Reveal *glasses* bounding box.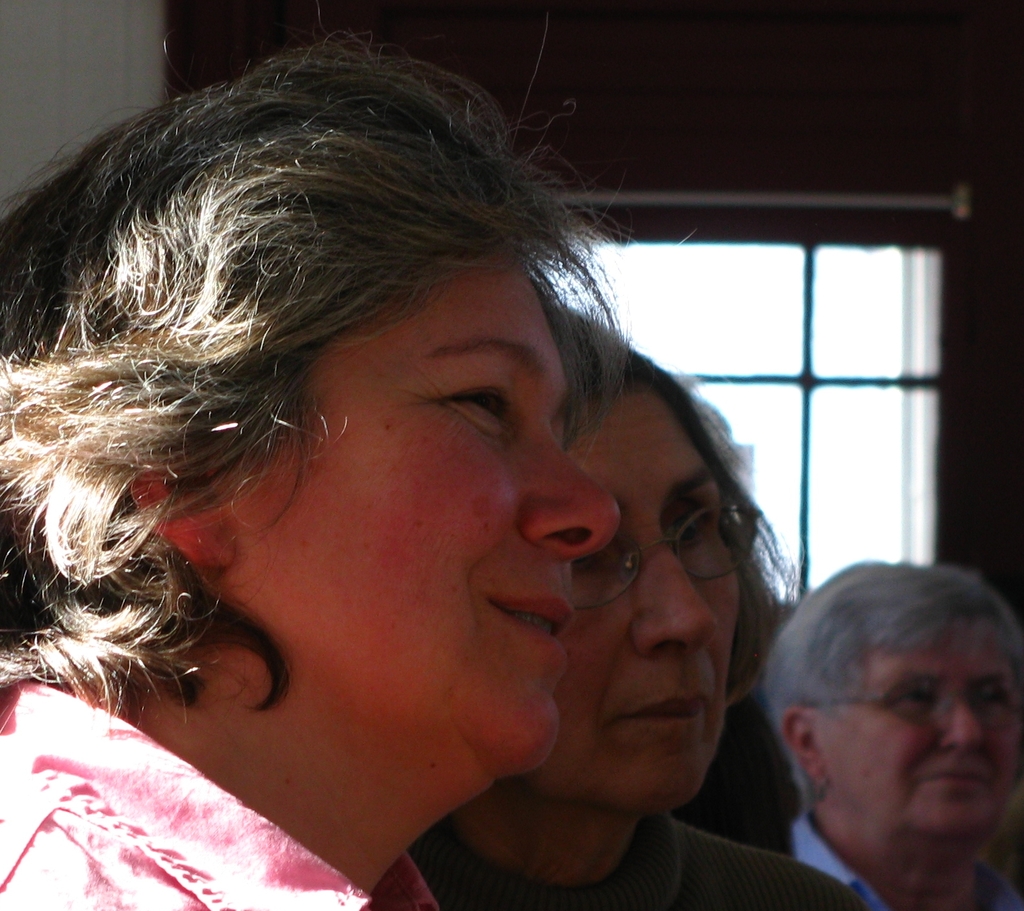
Revealed: [808,674,1018,730].
